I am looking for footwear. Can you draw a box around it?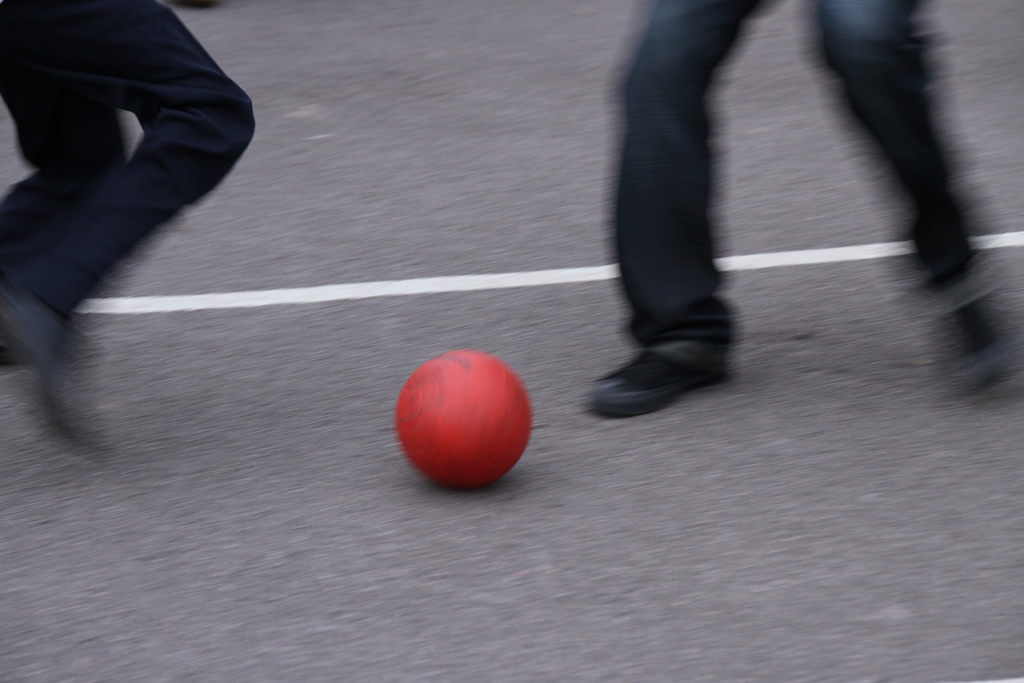
Sure, the bounding box is x1=0, y1=276, x2=115, y2=458.
